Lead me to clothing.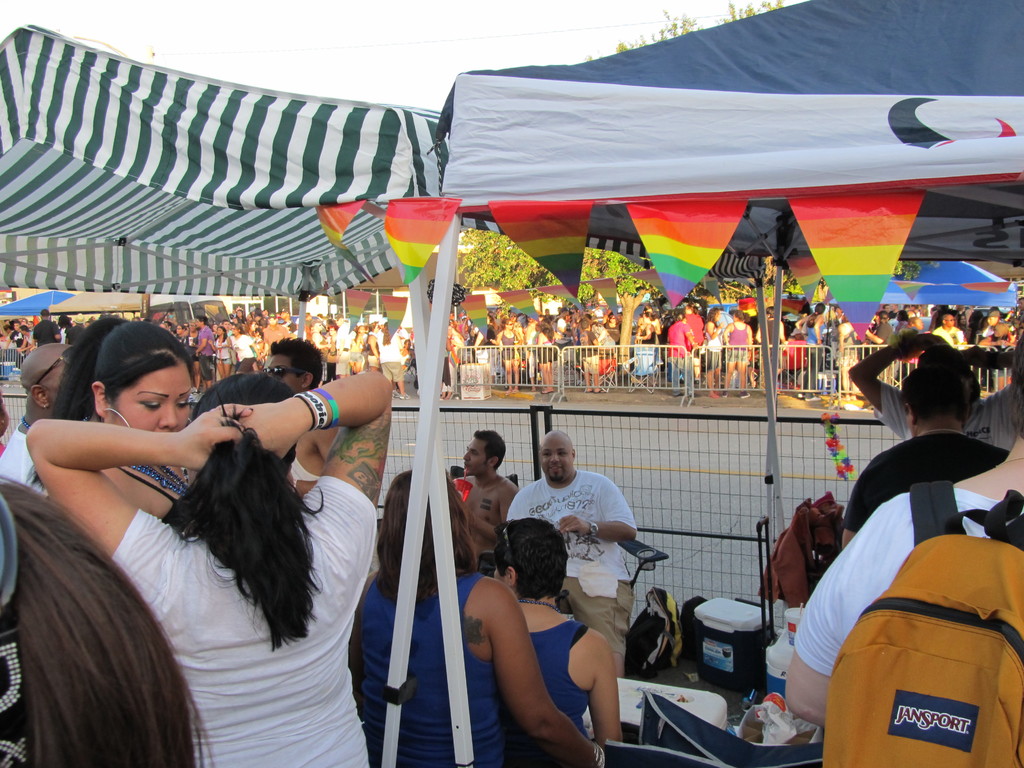
Lead to [left=936, top=326, right=970, bottom=353].
